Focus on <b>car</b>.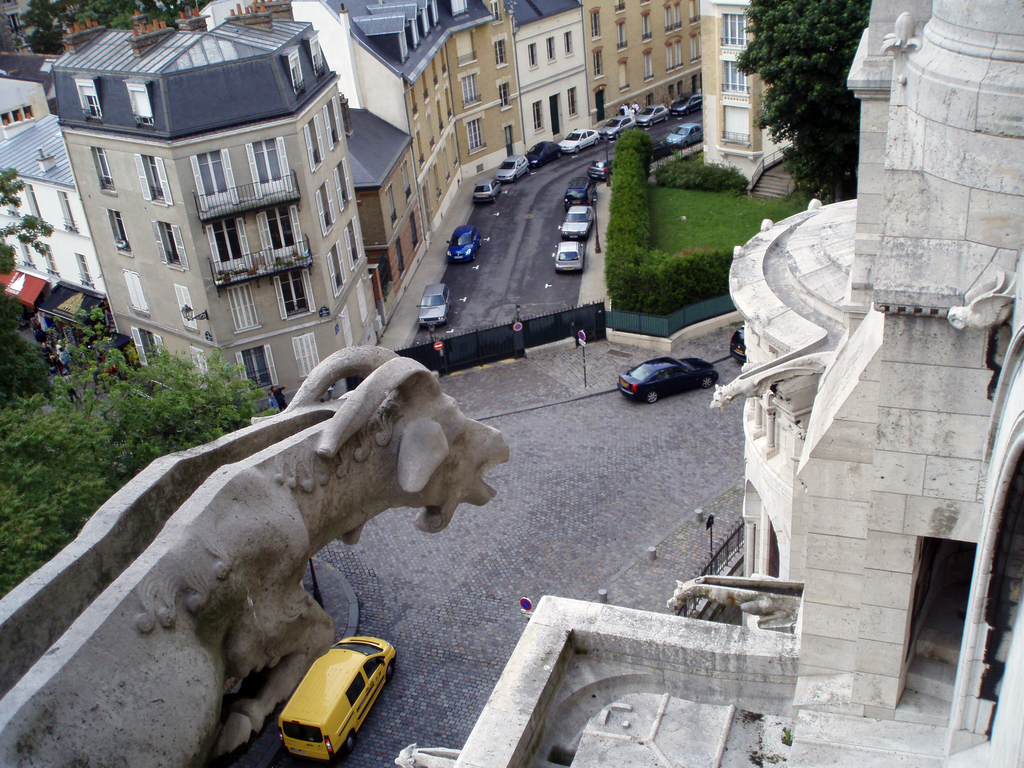
Focused at left=646, top=144, right=670, bottom=163.
